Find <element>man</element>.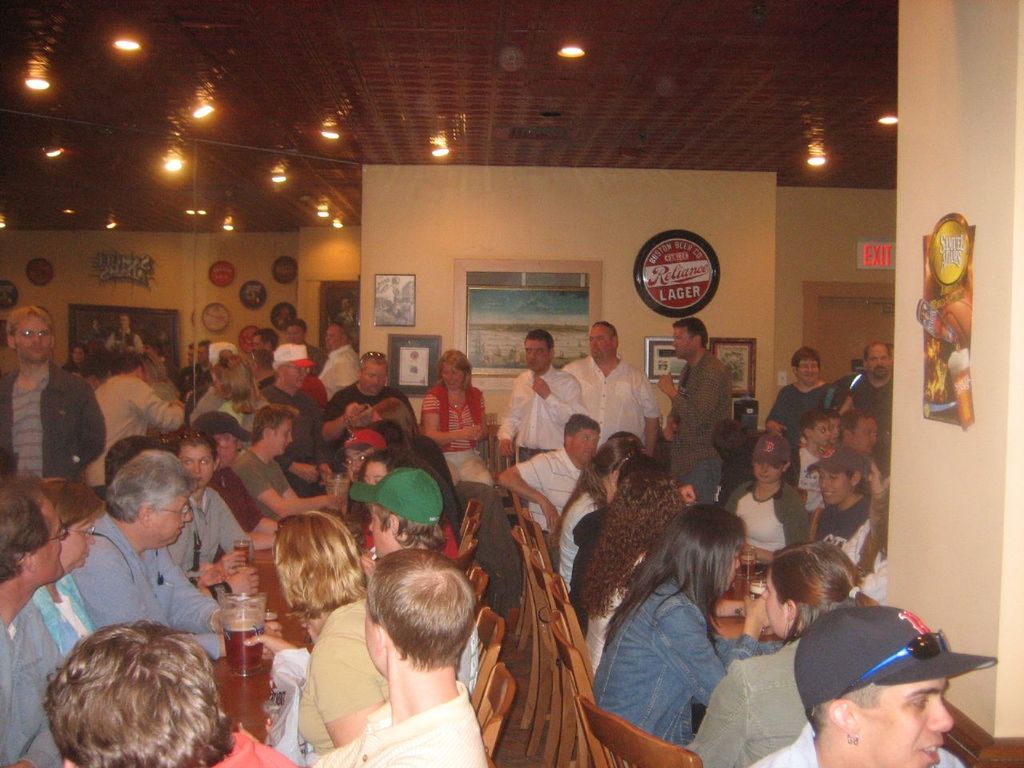
region(114, 312, 142, 354).
